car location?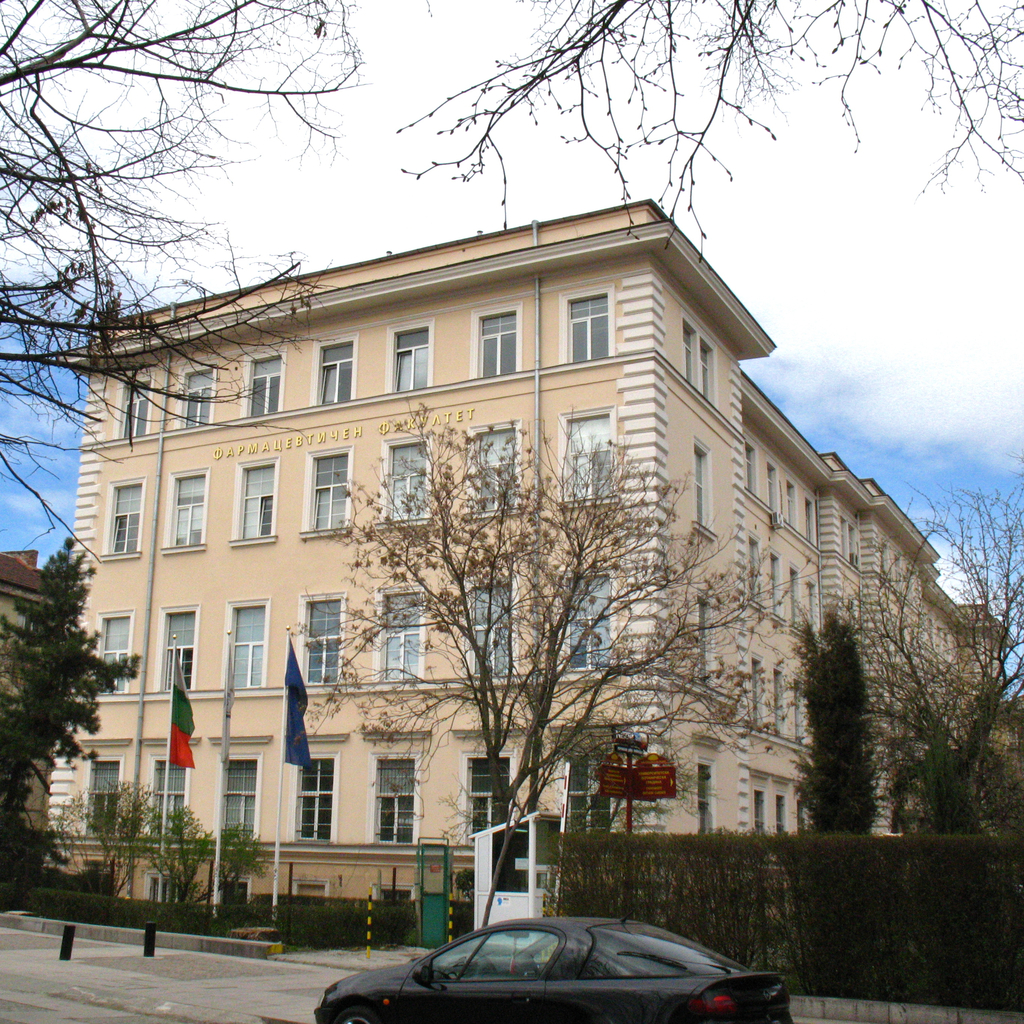
[left=378, top=911, right=763, bottom=1017]
